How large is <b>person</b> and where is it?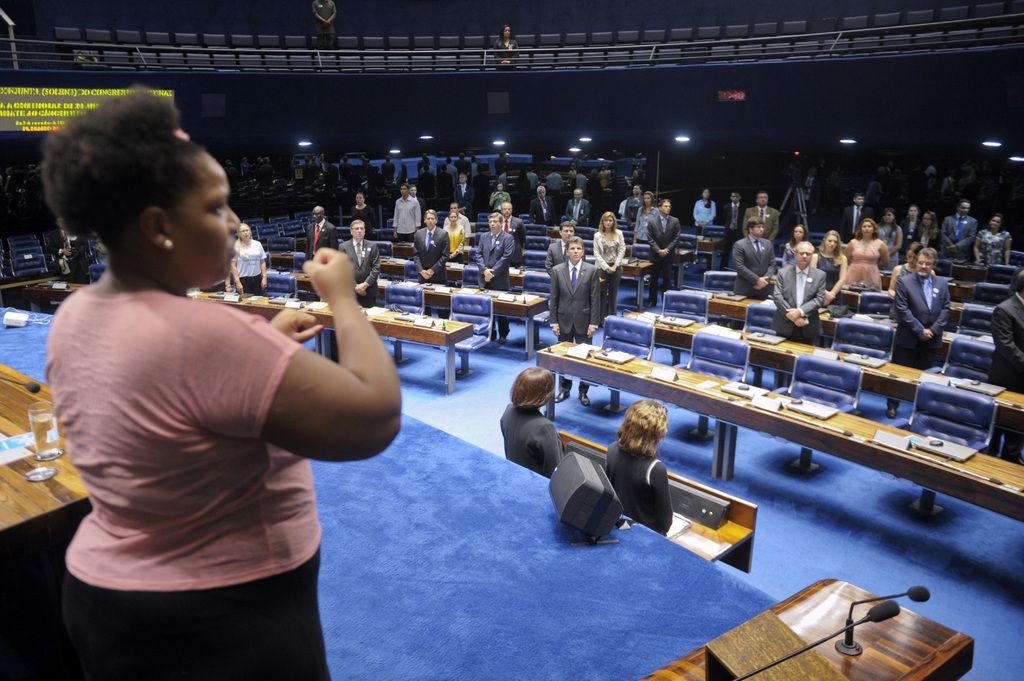
Bounding box: crop(988, 268, 1020, 467).
